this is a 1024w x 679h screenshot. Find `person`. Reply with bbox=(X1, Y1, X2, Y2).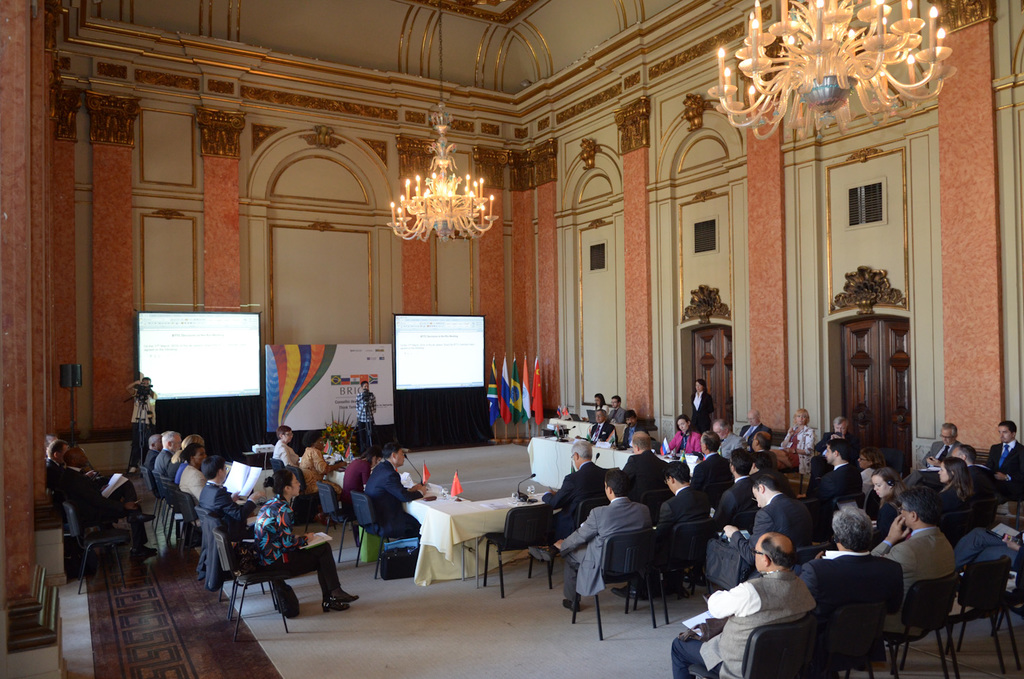
bbox=(688, 377, 713, 434).
